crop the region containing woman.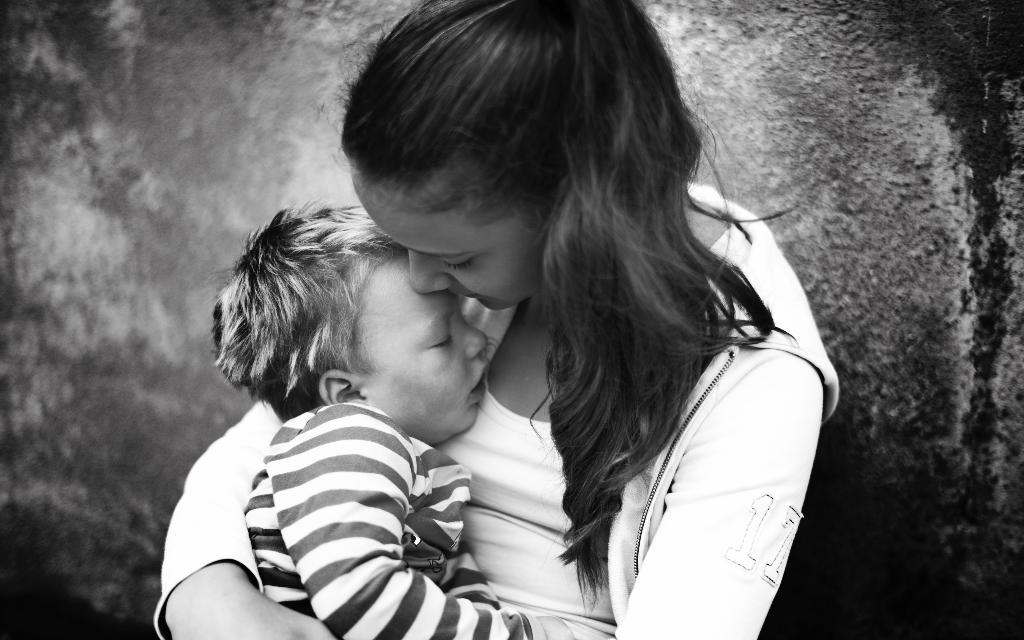
Crop region: (153,0,842,639).
